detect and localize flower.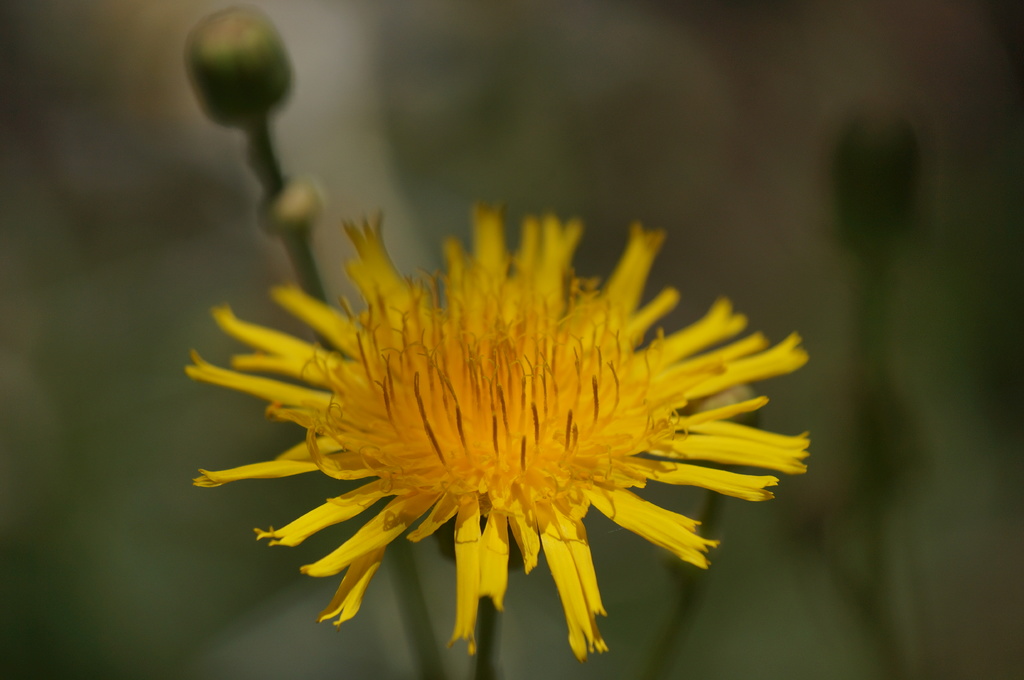
Localized at 188 203 799 656.
